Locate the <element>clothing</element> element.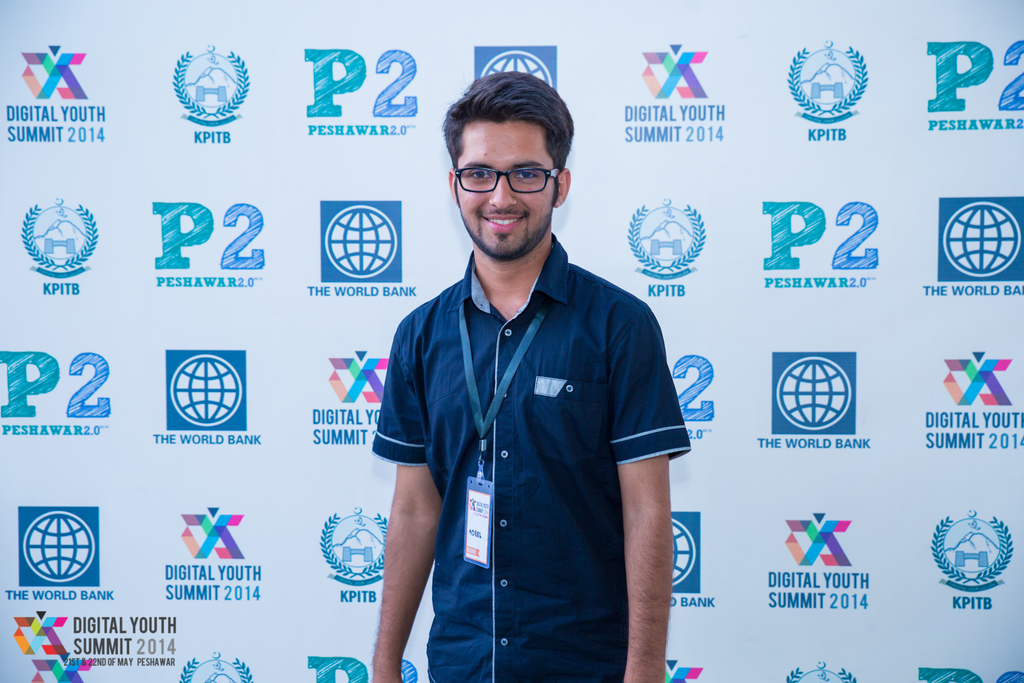
Element bbox: [374,235,692,682].
